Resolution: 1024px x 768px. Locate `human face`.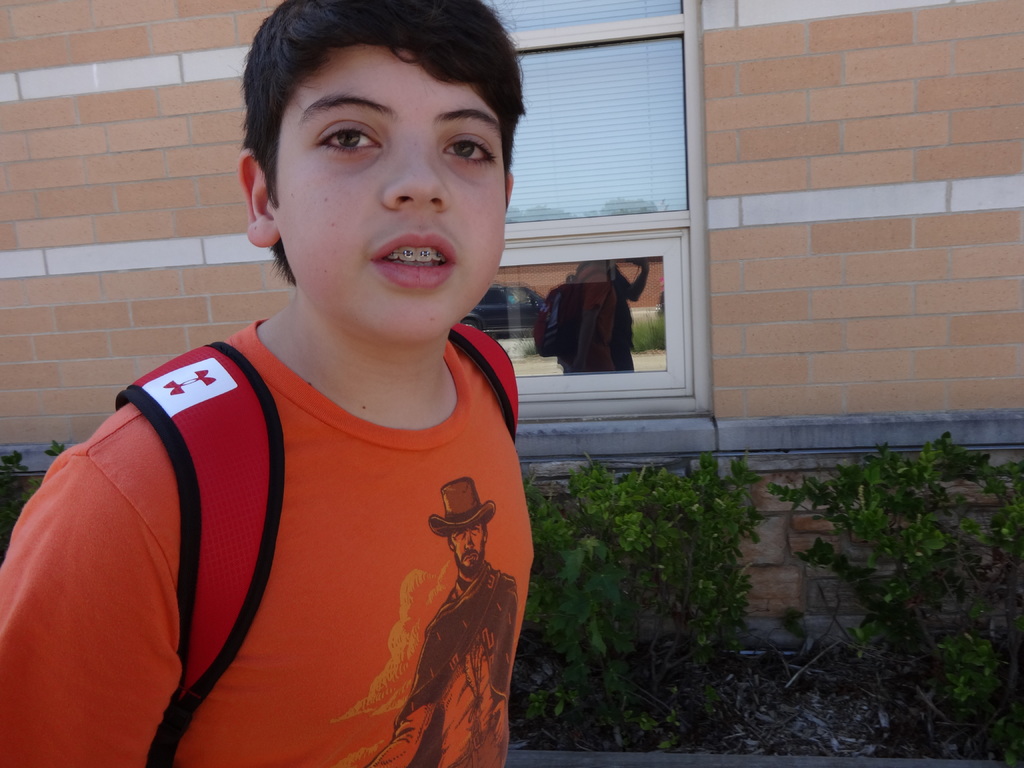
region(271, 45, 515, 332).
